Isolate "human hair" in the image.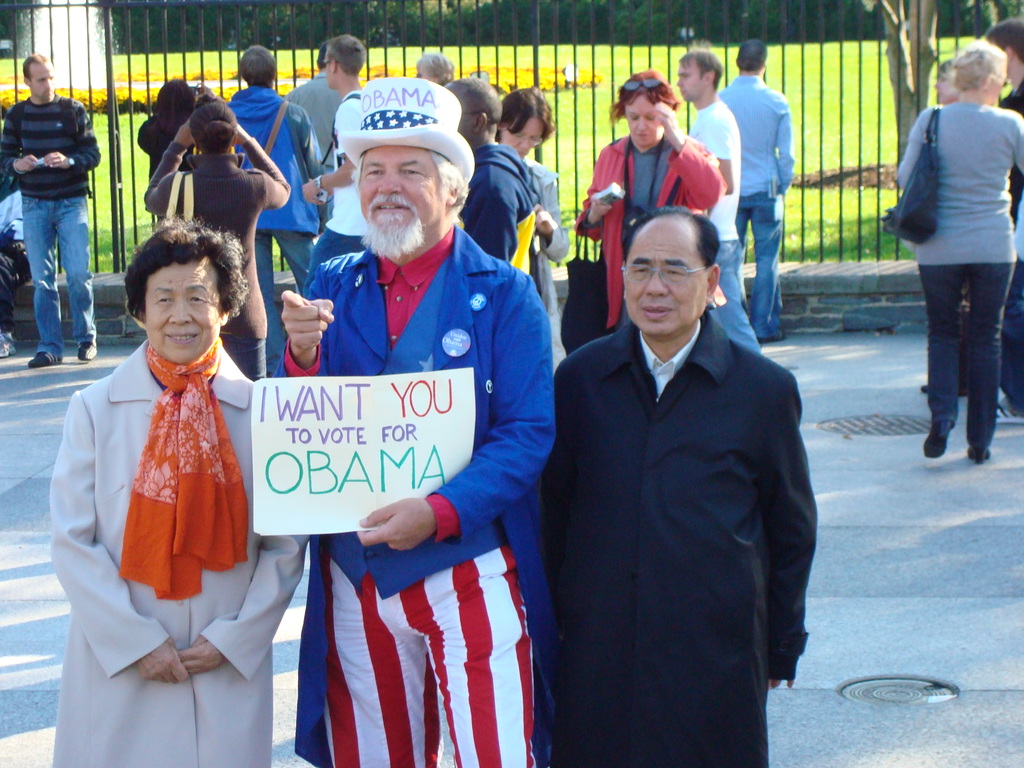
Isolated region: region(452, 78, 501, 132).
